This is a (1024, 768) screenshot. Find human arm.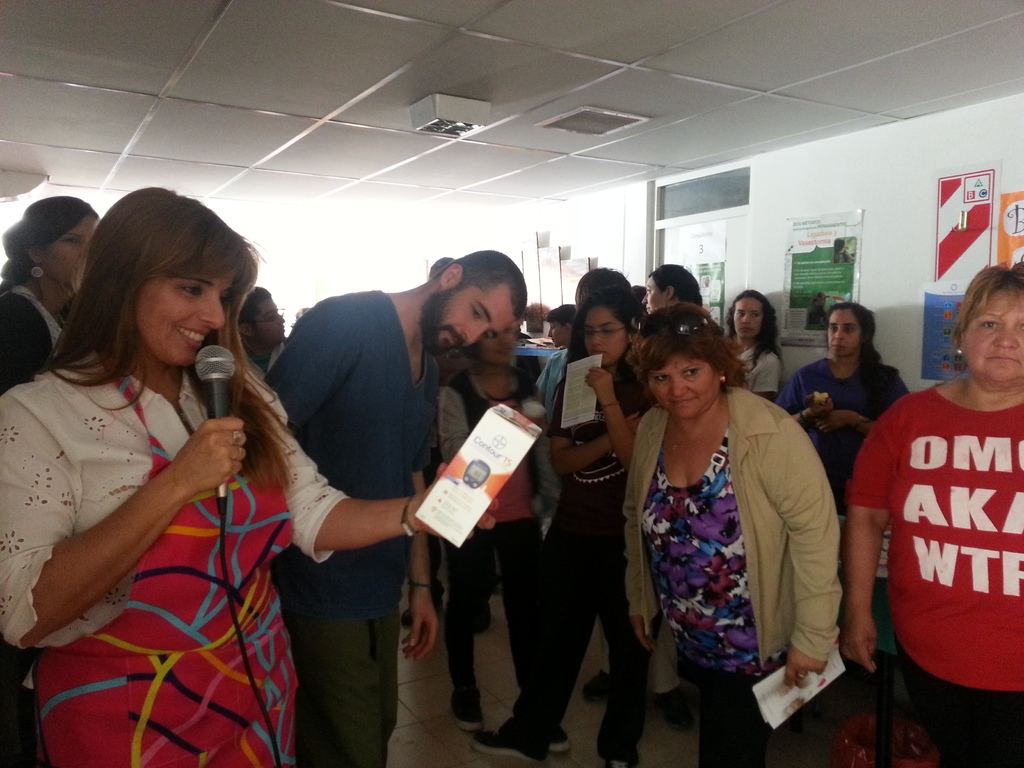
Bounding box: x1=547 y1=337 x2=653 y2=483.
